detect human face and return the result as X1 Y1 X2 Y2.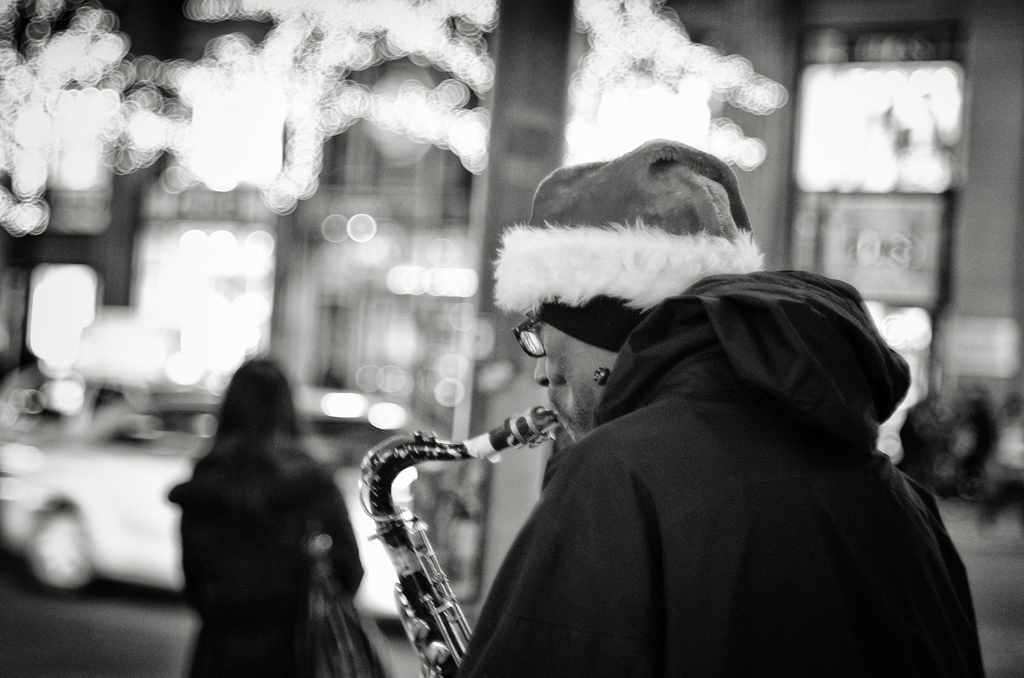
533 324 616 442.
